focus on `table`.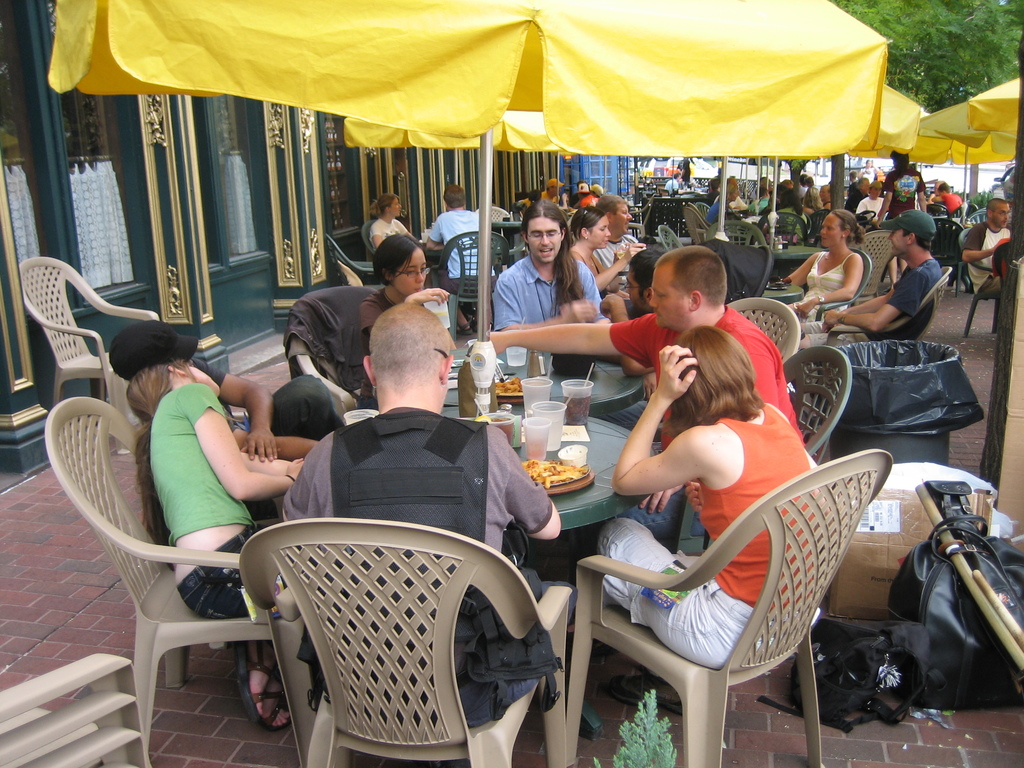
Focused at crop(348, 403, 650, 627).
